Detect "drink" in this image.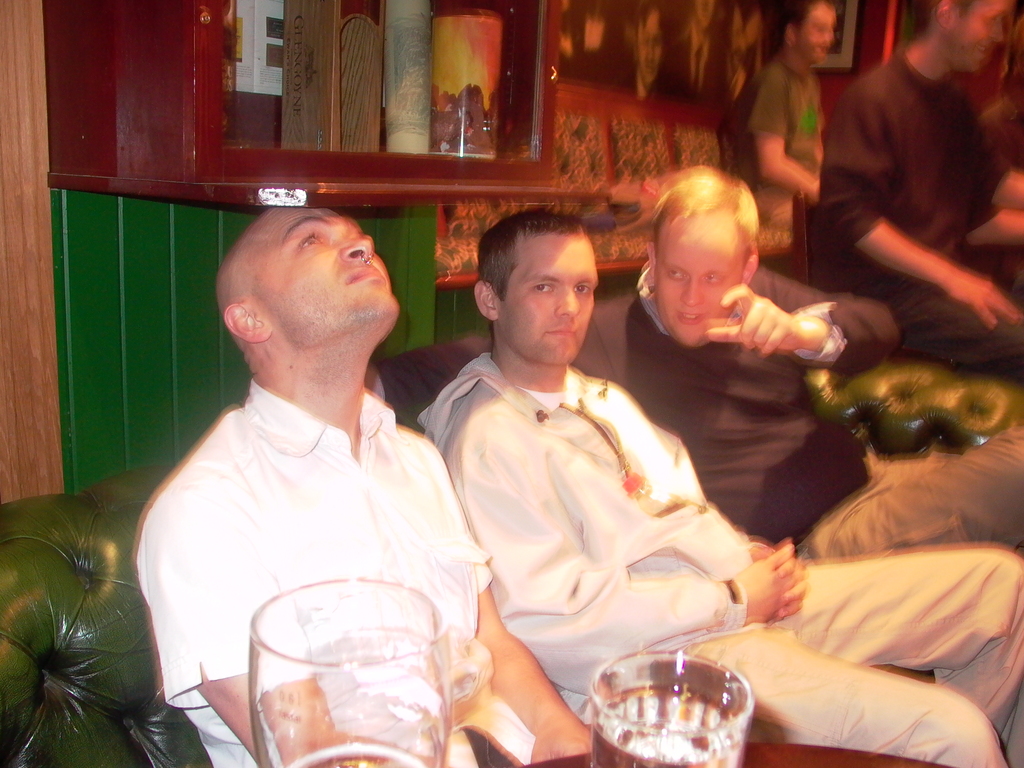
Detection: bbox=(219, 582, 469, 751).
